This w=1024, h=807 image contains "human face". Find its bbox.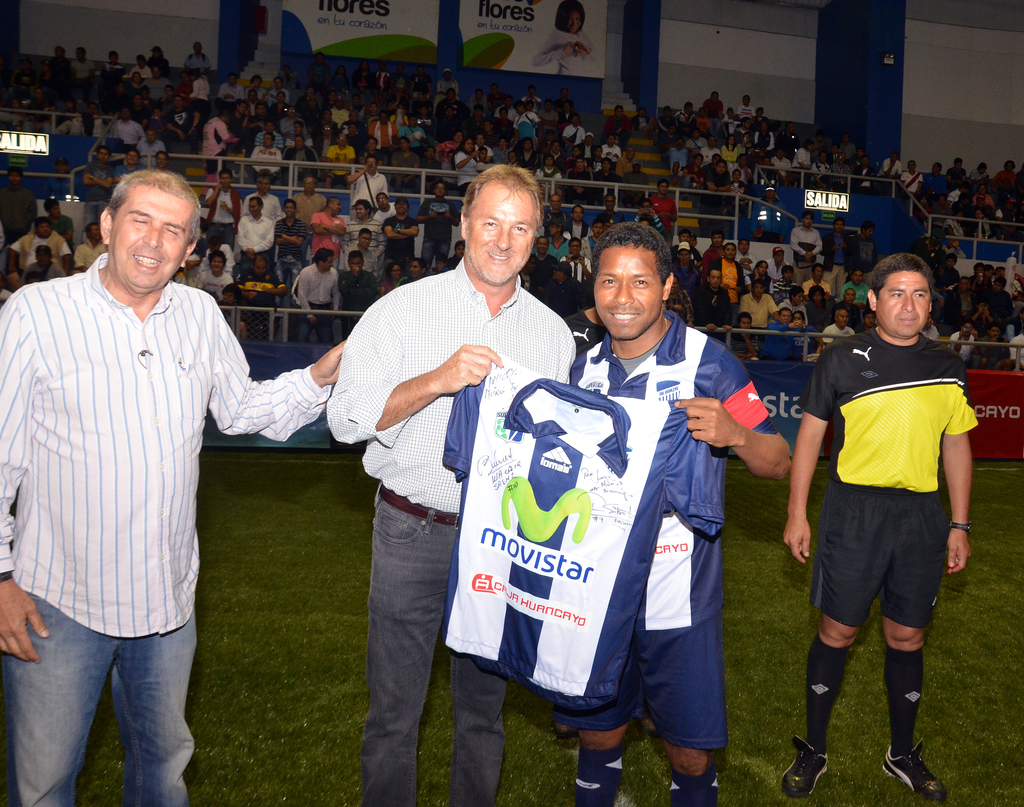
detection(716, 165, 726, 174).
